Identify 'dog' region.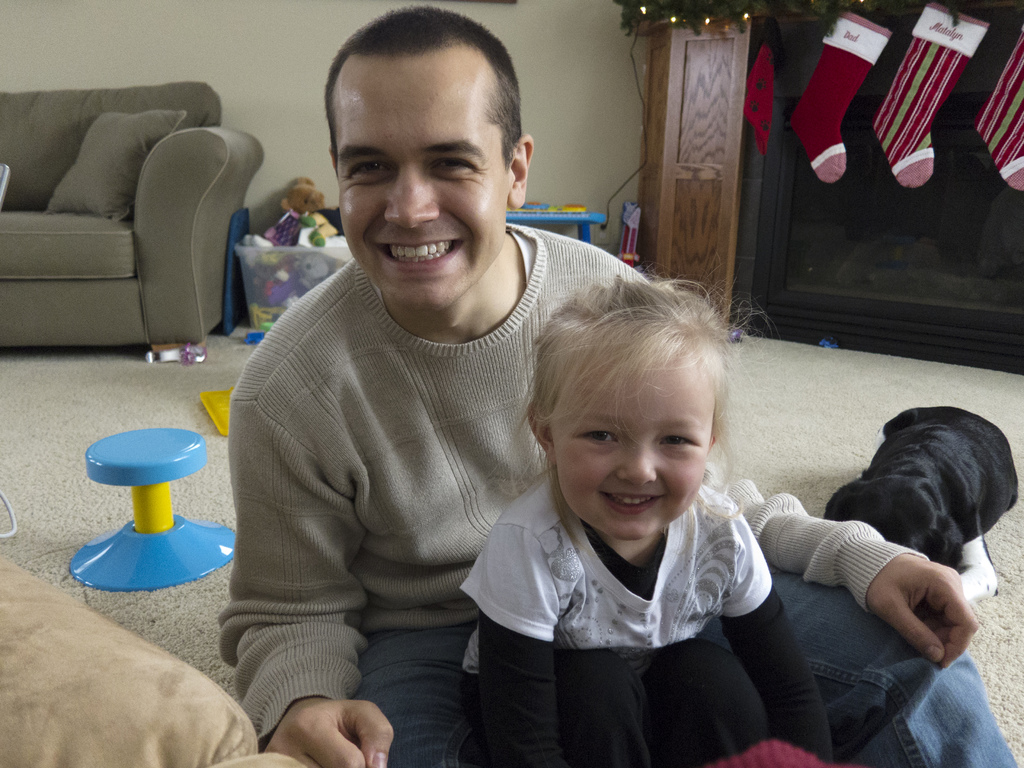
Region: Rect(825, 404, 1017, 602).
